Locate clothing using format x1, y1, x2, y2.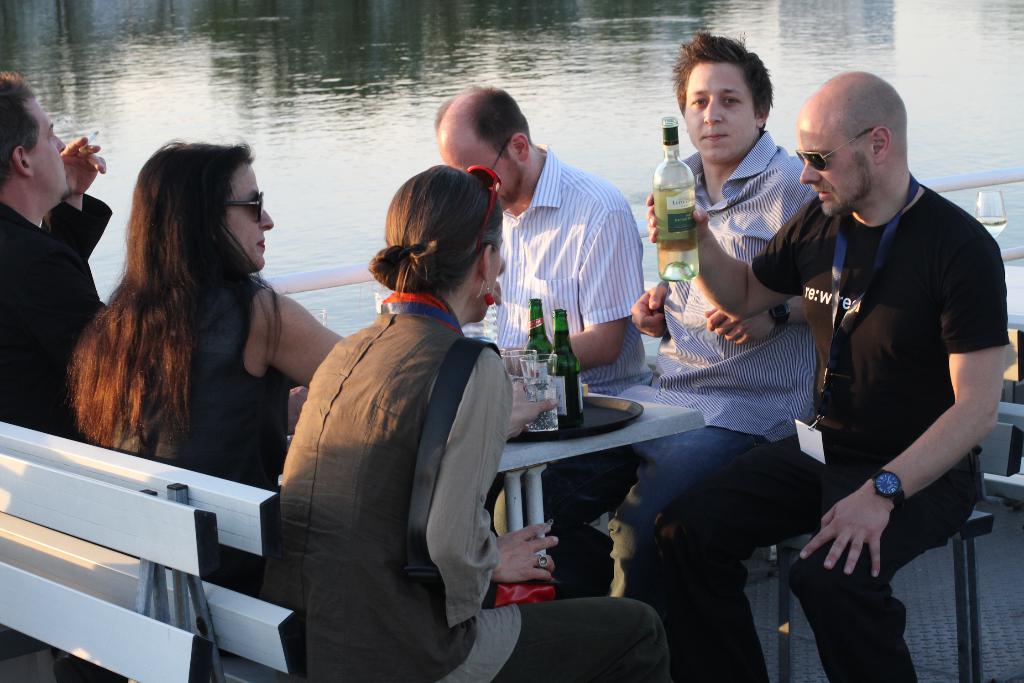
447, 134, 637, 604.
